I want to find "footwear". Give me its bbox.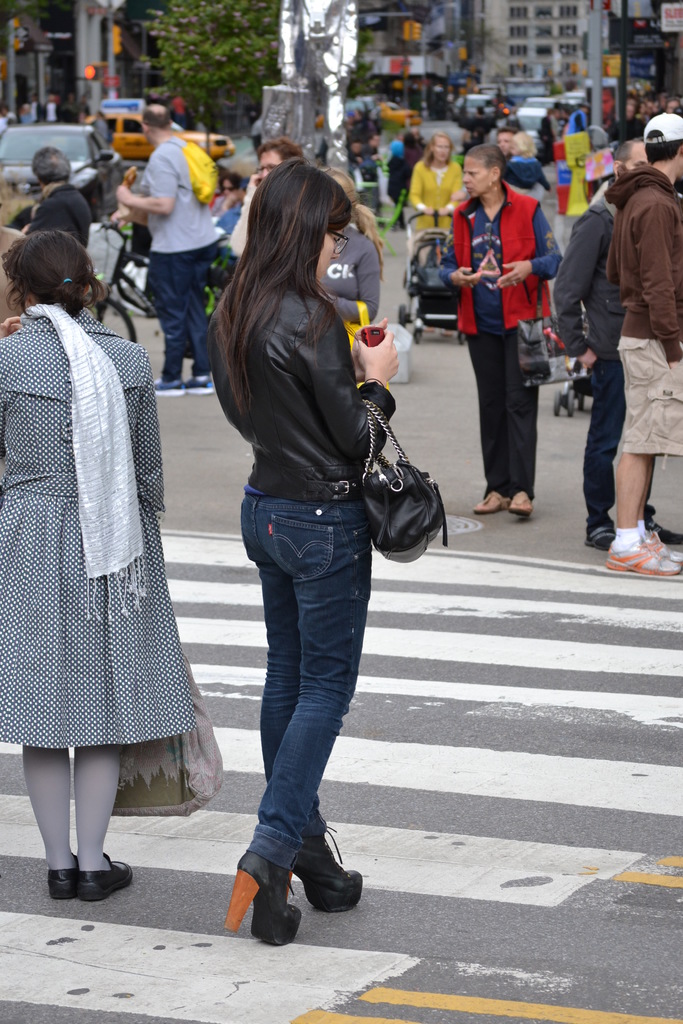
l=154, t=378, r=189, b=395.
